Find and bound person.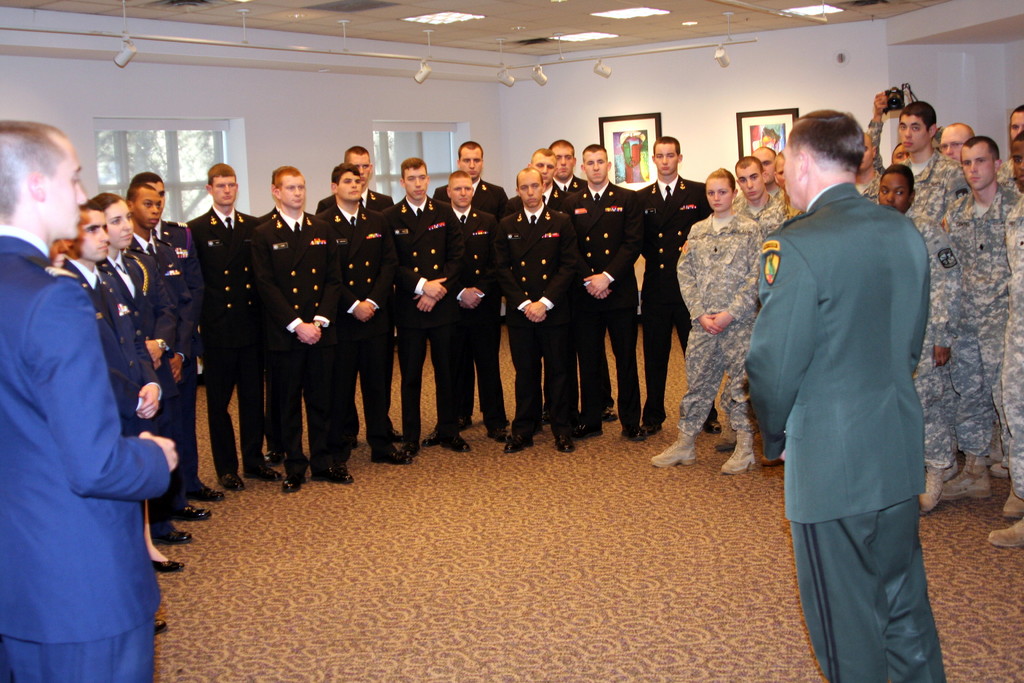
Bound: box=[58, 208, 159, 434].
